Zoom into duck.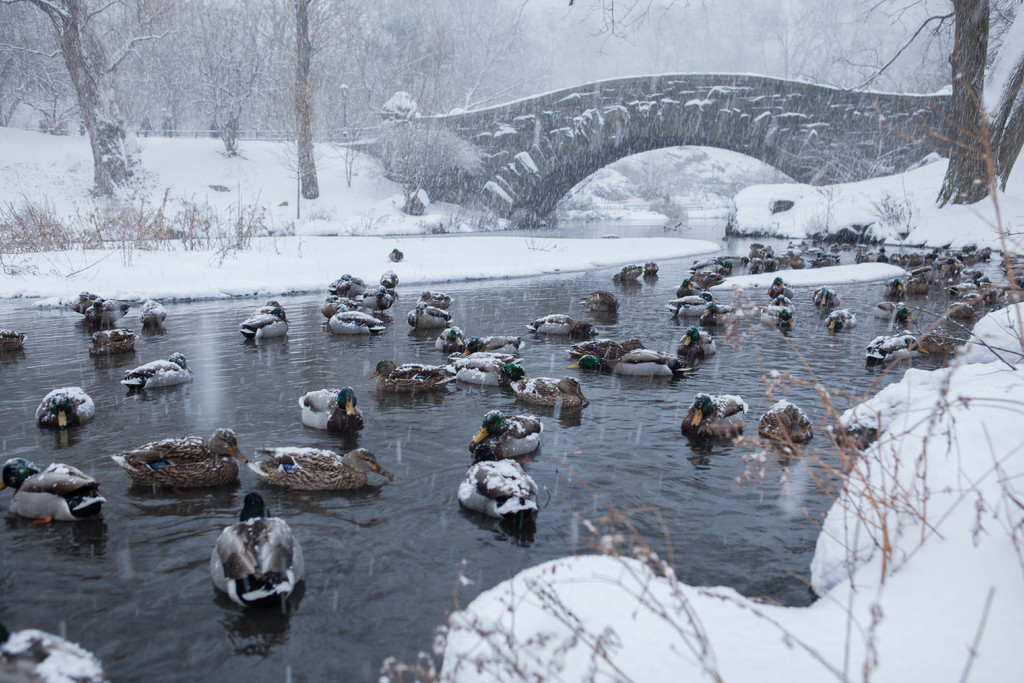
Zoom target: bbox=[35, 384, 97, 429].
